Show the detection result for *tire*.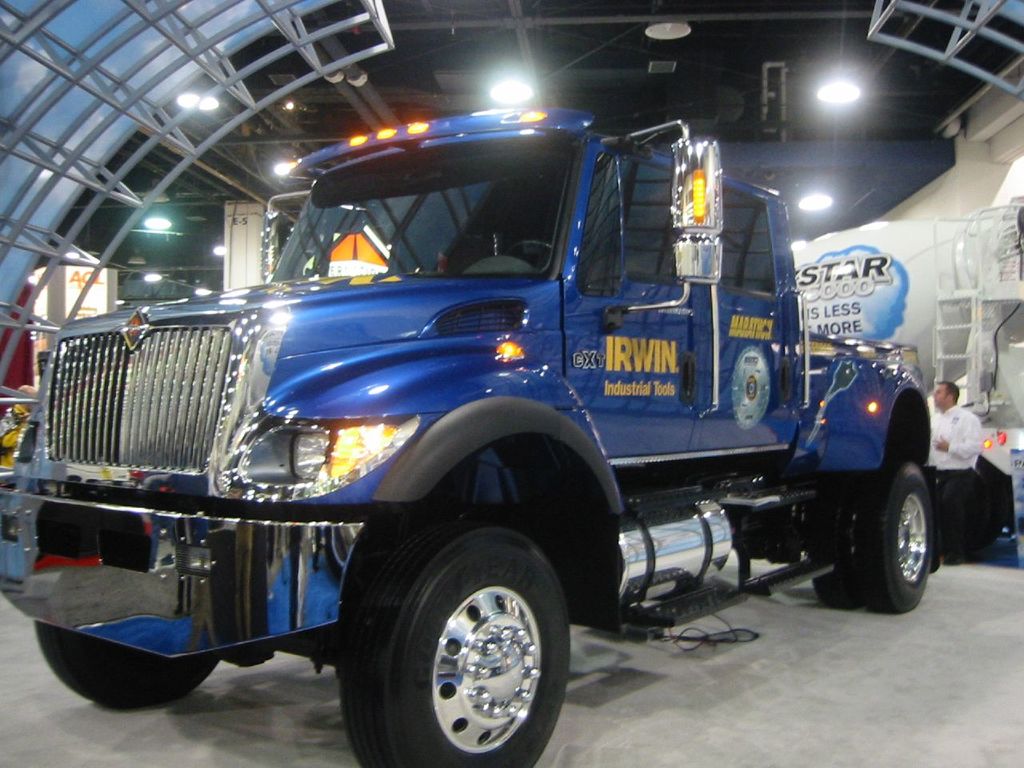
region(855, 461, 934, 609).
